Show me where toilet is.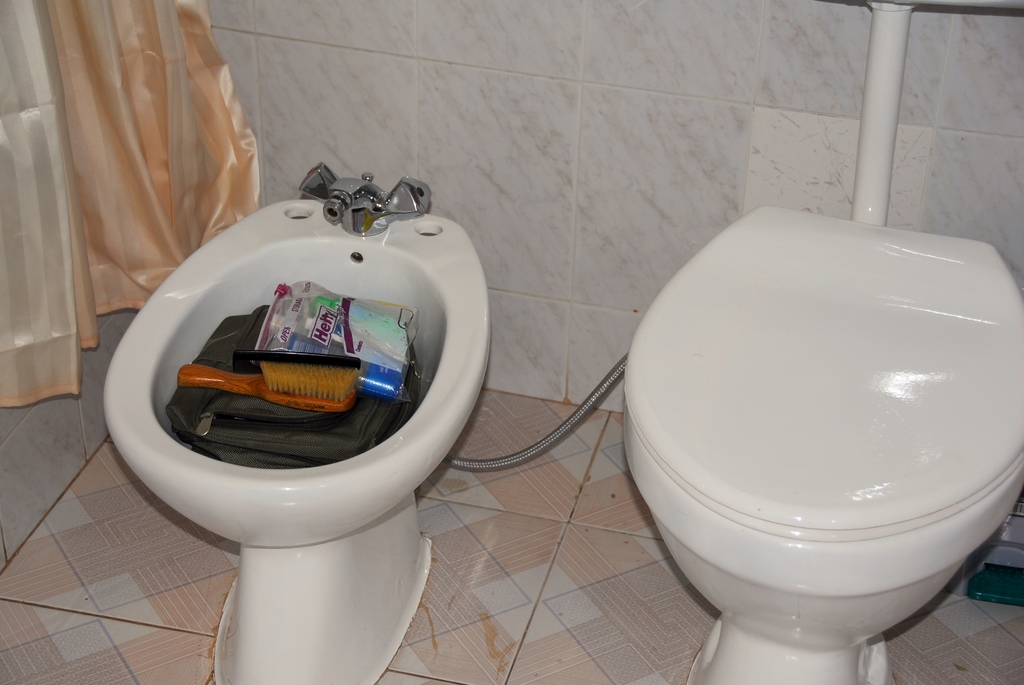
toilet is at <region>621, 202, 1023, 684</region>.
